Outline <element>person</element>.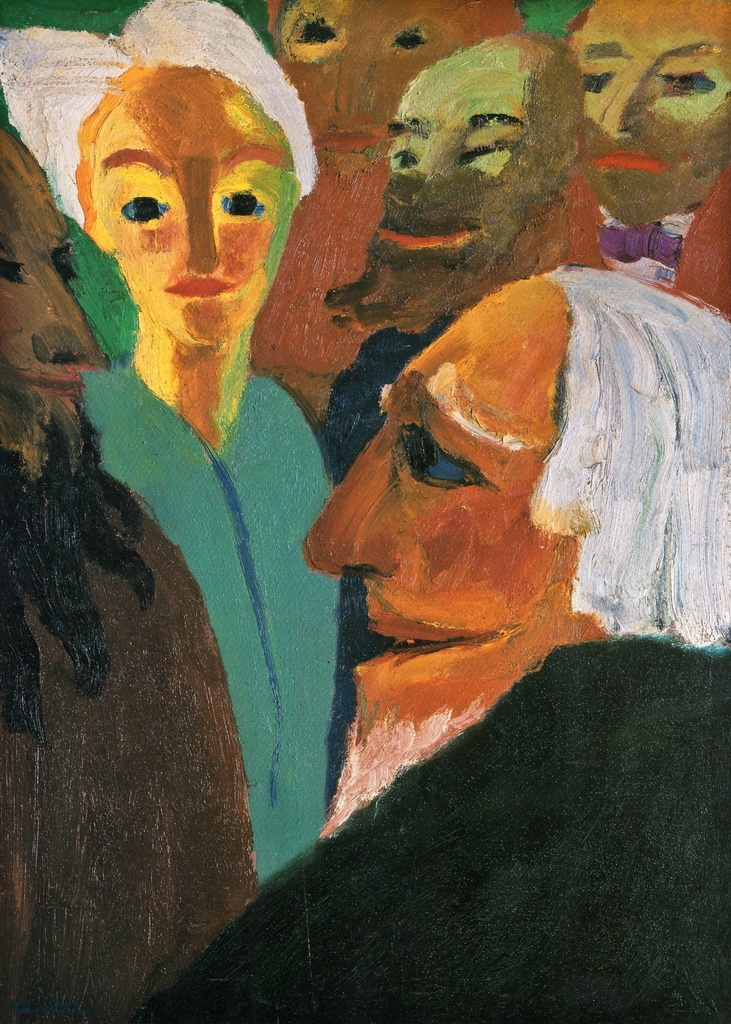
Outline: pyautogui.locateOnScreen(240, 0, 547, 449).
